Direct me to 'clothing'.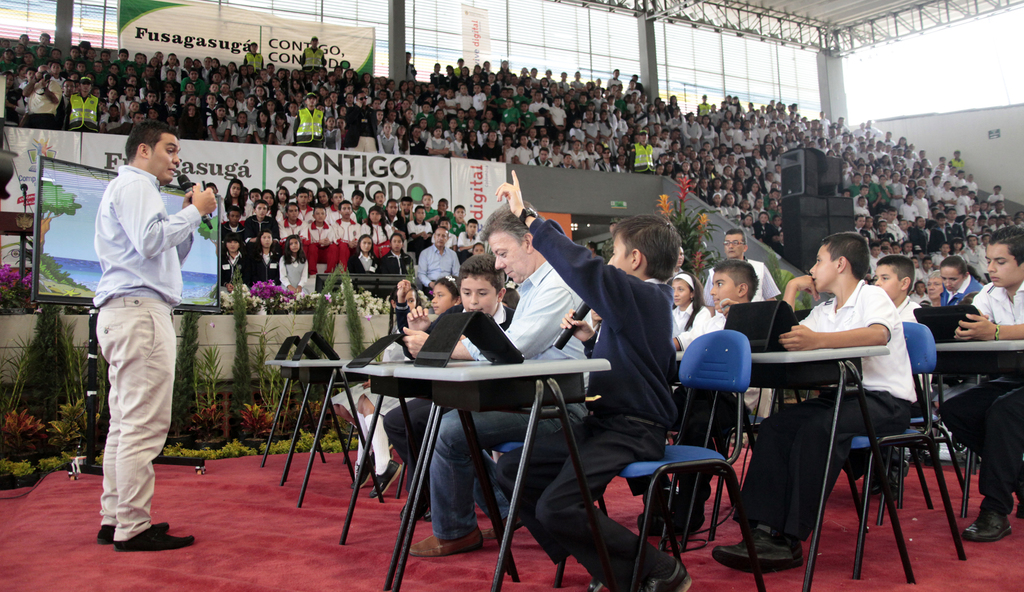
Direction: (632,141,658,171).
